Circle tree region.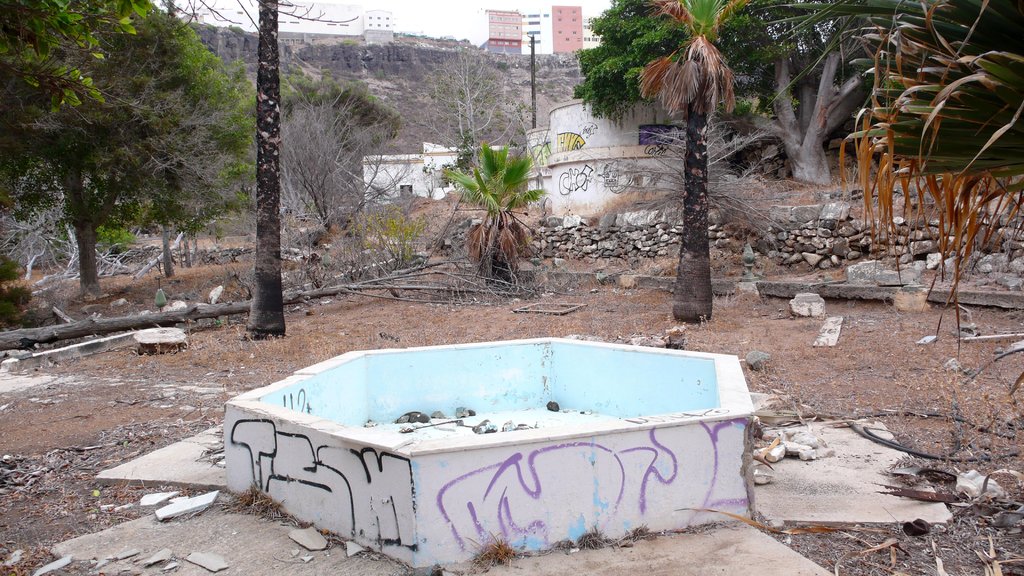
Region: region(837, 2, 1023, 365).
